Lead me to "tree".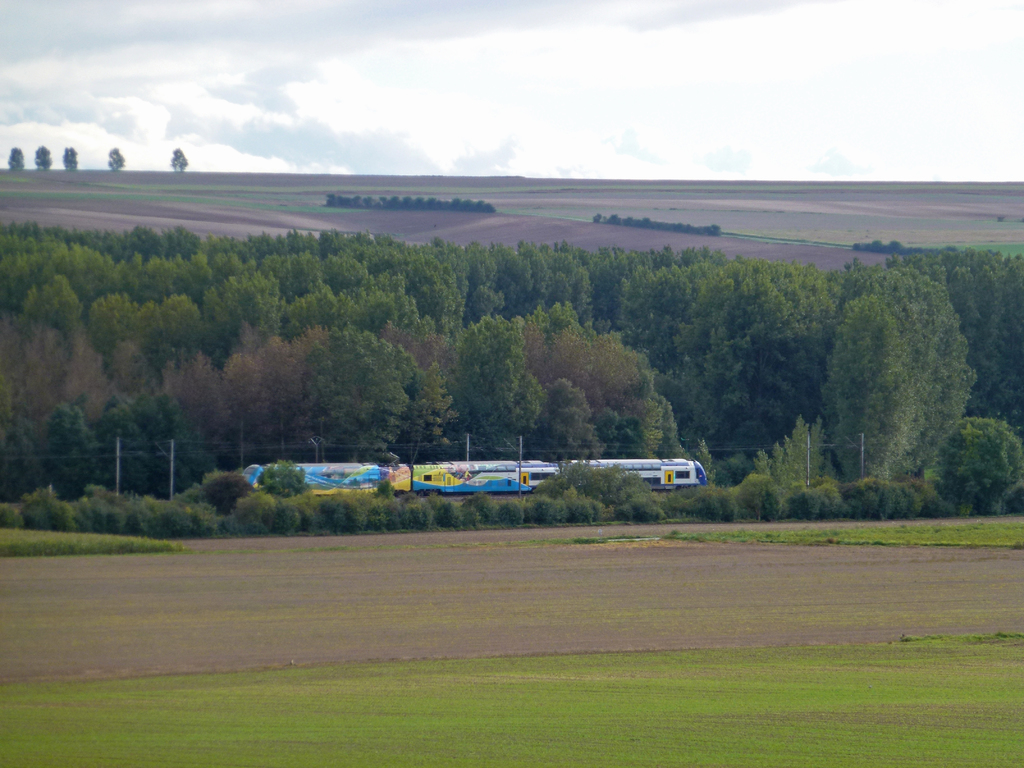
Lead to pyautogui.locateOnScreen(379, 196, 387, 209).
